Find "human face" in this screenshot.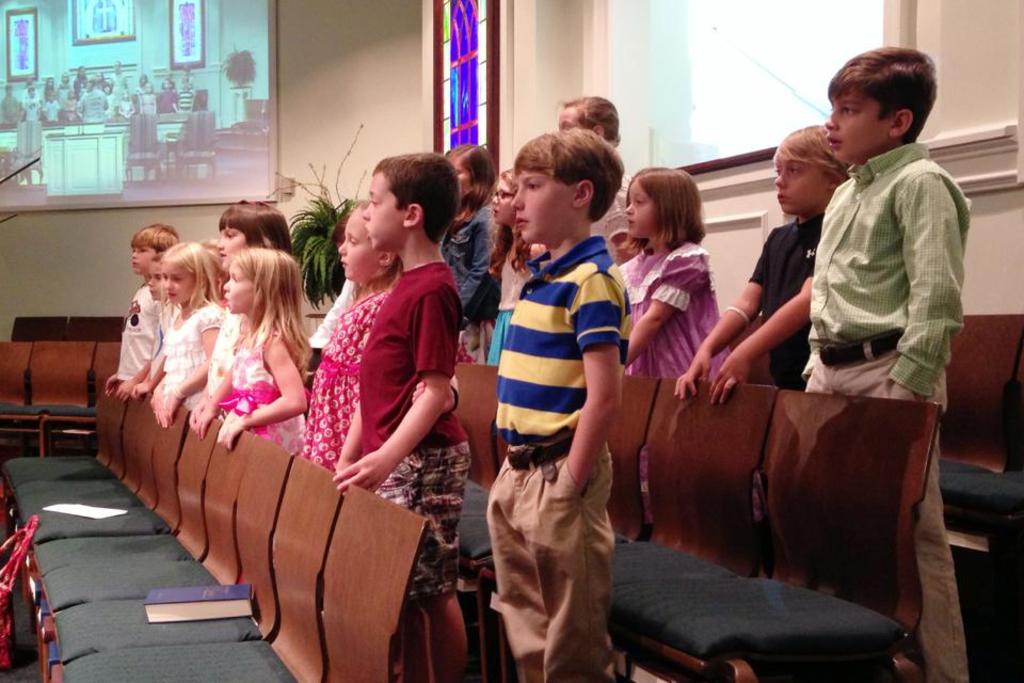
The bounding box for "human face" is box(144, 269, 161, 299).
